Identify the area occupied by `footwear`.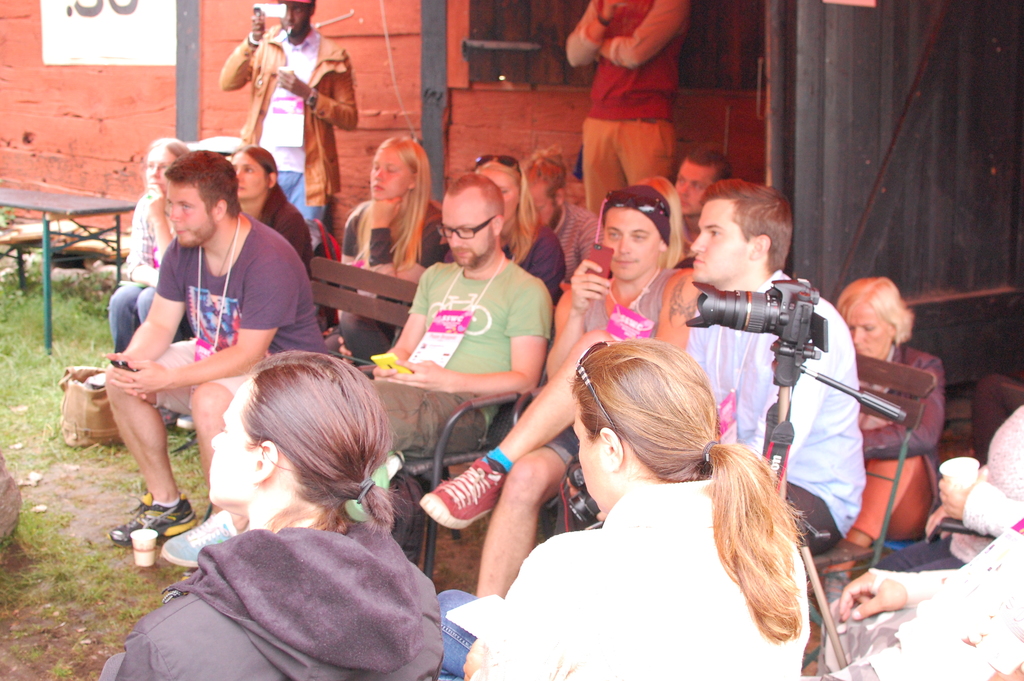
Area: <region>171, 412, 193, 432</region>.
